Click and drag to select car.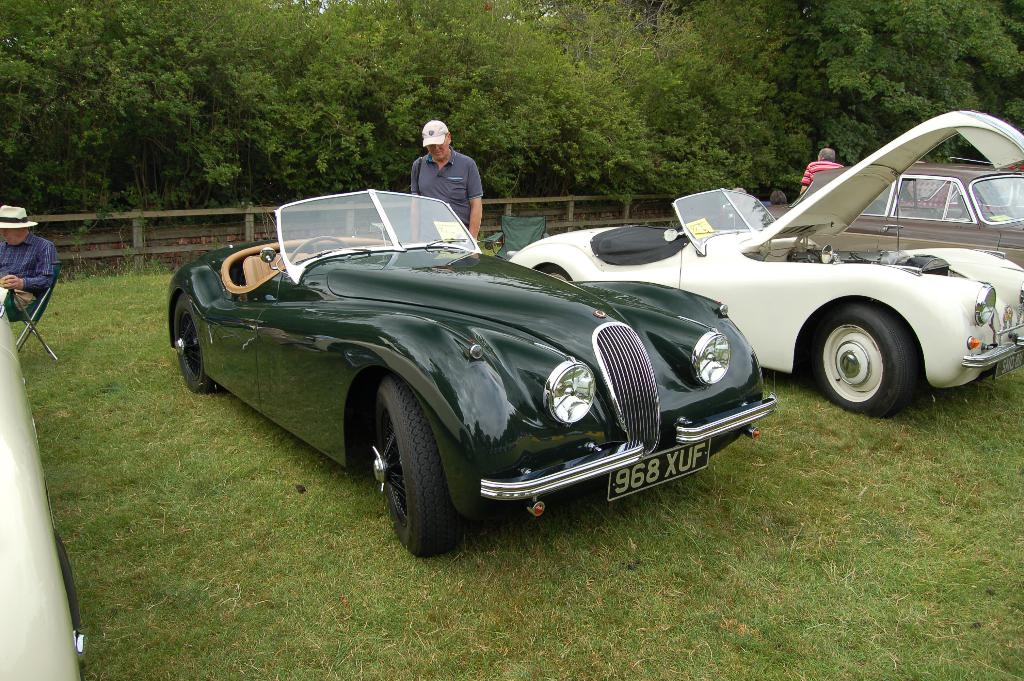
Selection: x1=504 y1=110 x2=1023 y2=414.
